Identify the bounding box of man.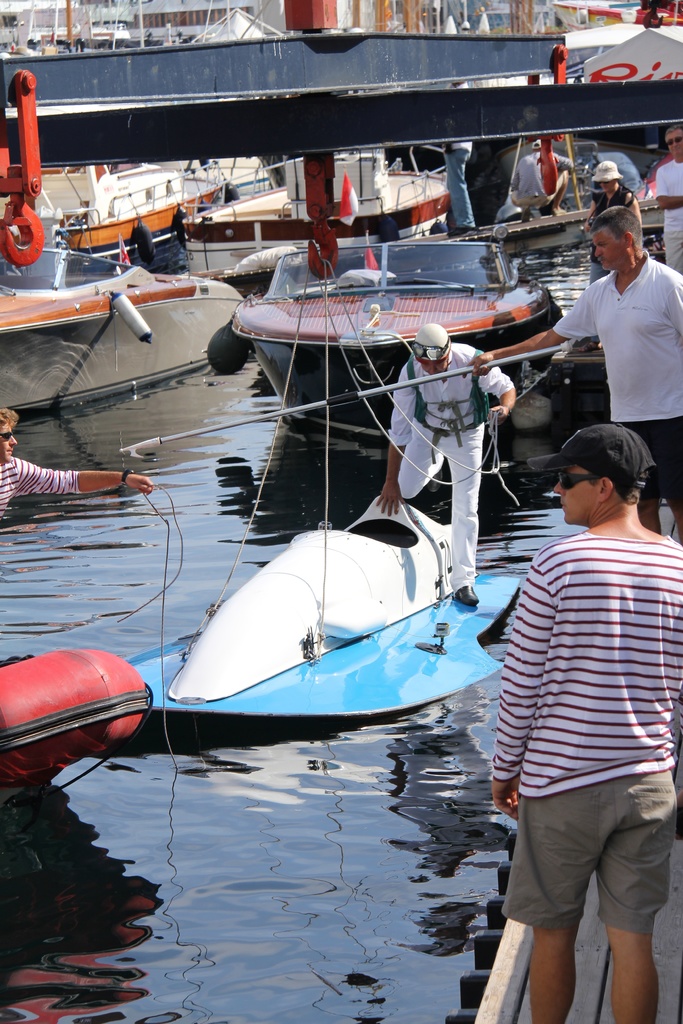
[x1=0, y1=407, x2=152, y2=520].
